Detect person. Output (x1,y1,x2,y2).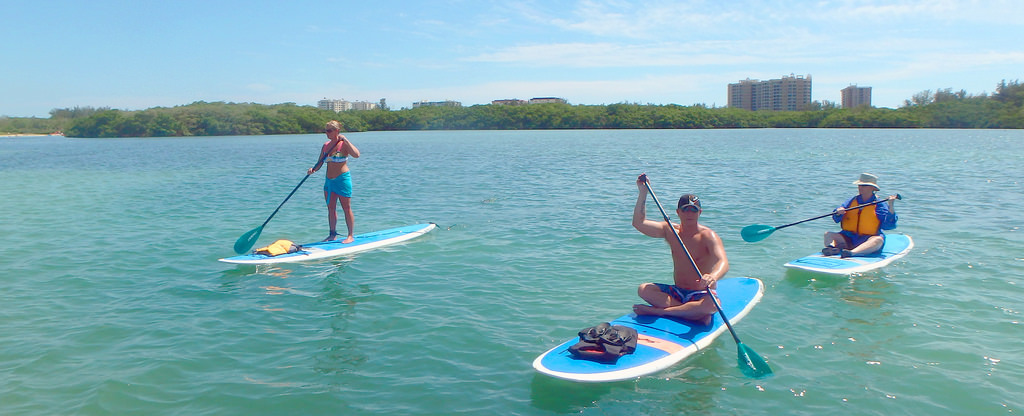
(306,120,360,241).
